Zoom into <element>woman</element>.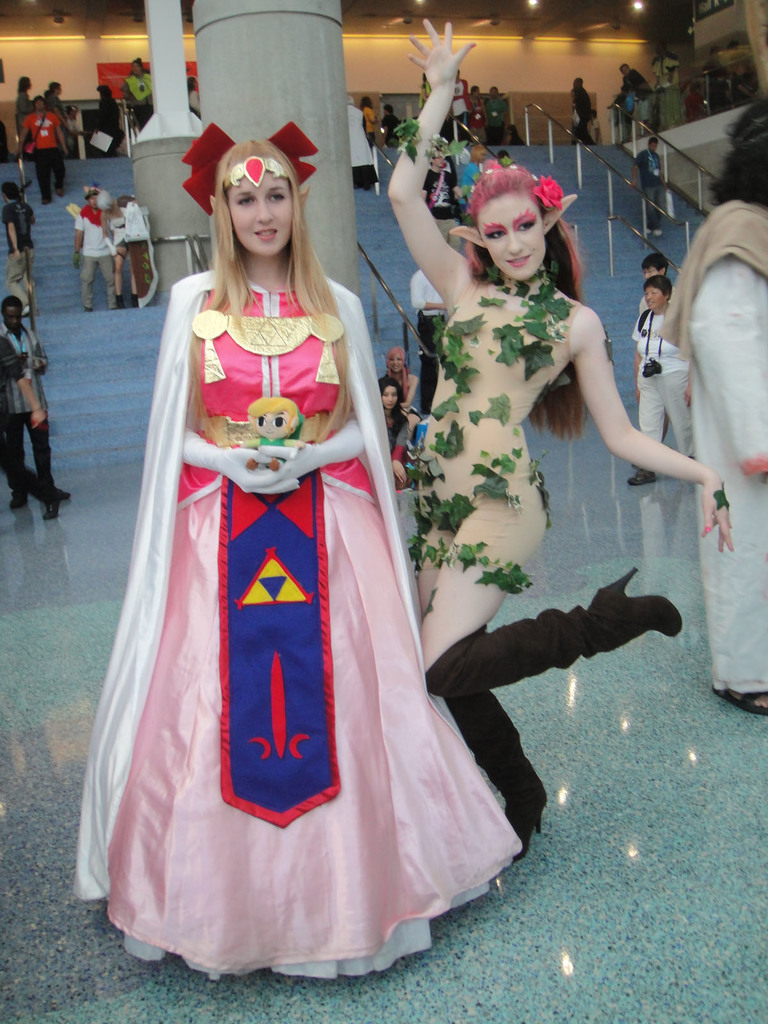
Zoom target: 89:125:476:988.
